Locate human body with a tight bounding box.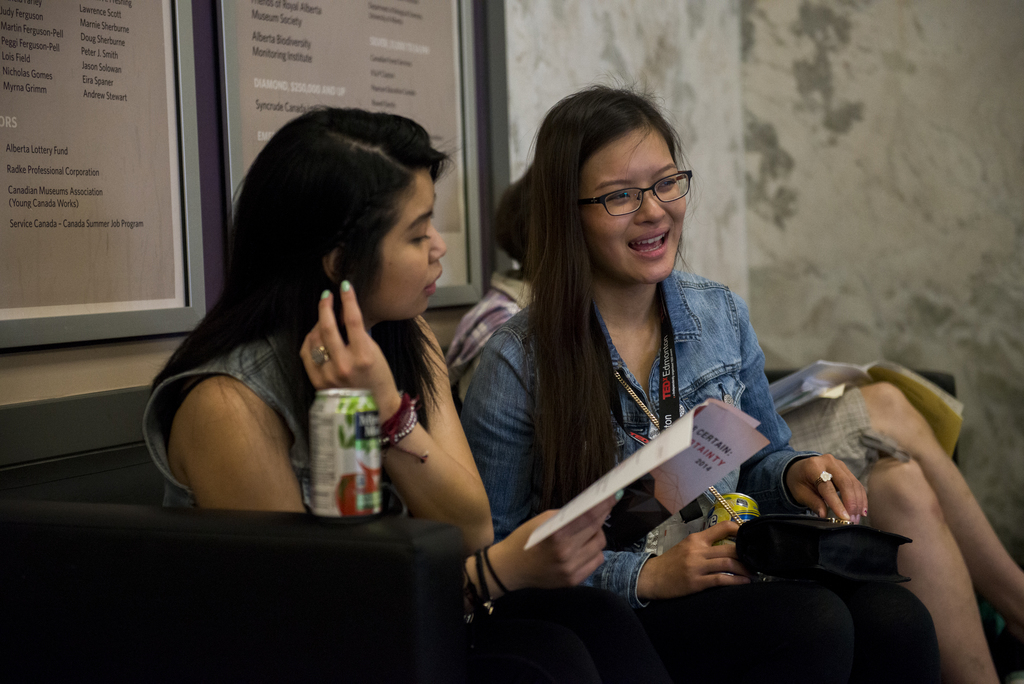
[x1=138, y1=103, x2=835, y2=683].
